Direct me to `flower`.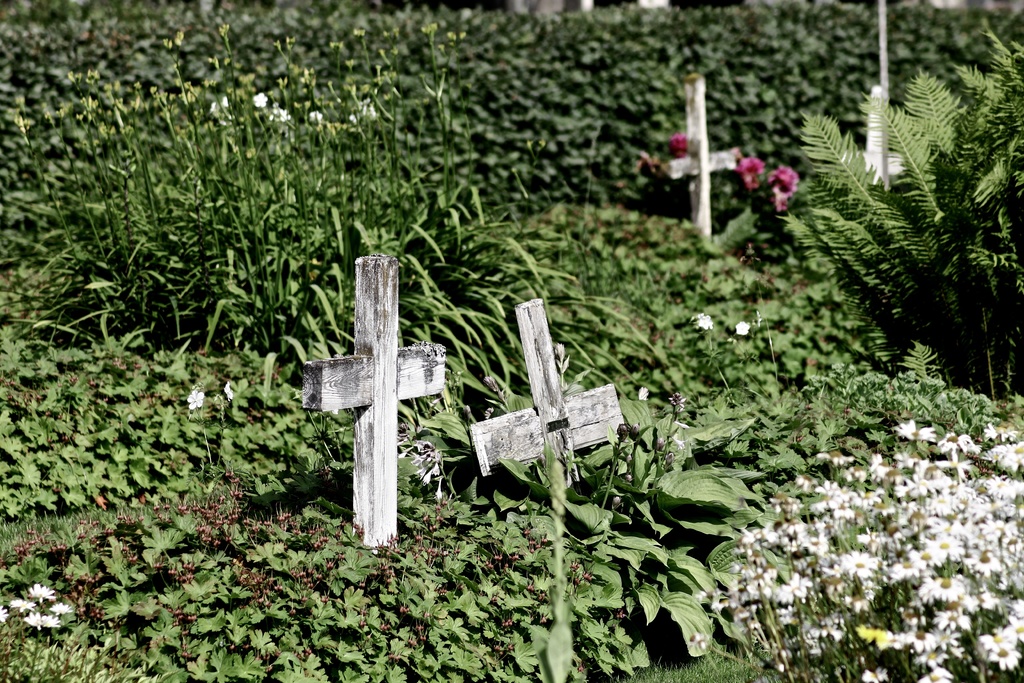
Direction: region(212, 99, 234, 130).
